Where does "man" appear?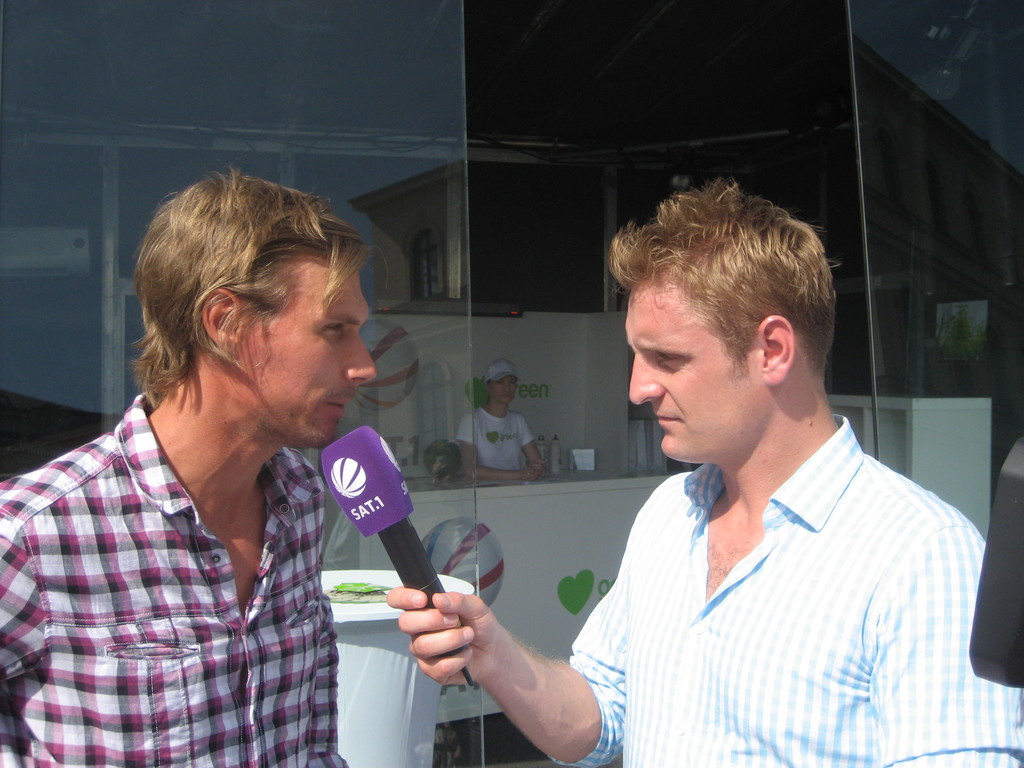
Appears at pyautogui.locateOnScreen(386, 175, 1023, 767).
